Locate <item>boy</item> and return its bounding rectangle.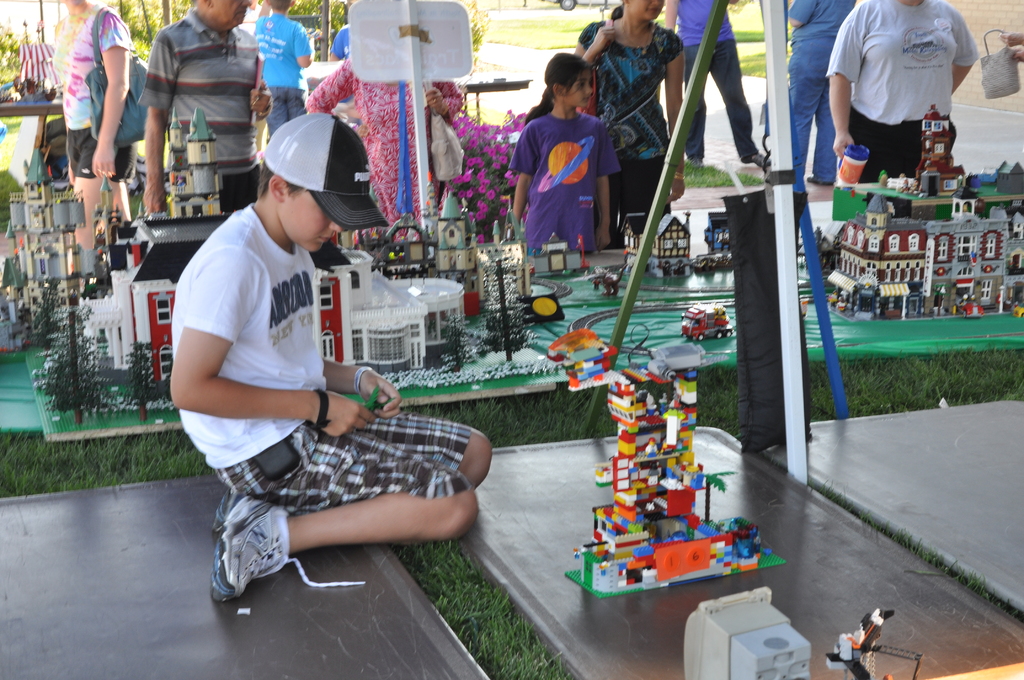
box(165, 113, 459, 615).
